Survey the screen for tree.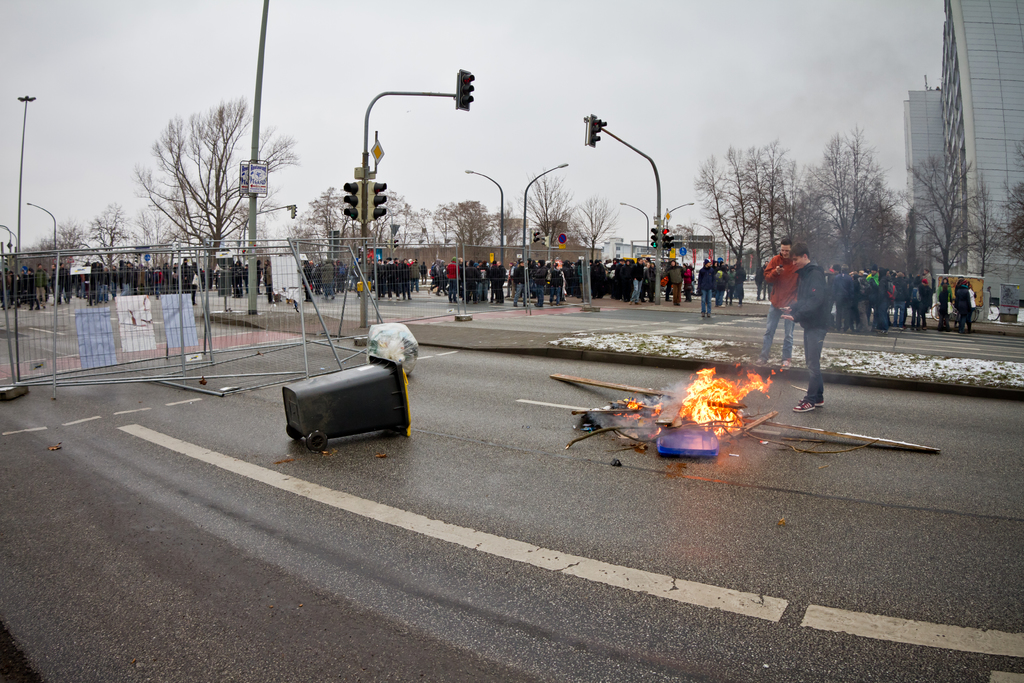
Survey found: BBox(296, 173, 375, 318).
